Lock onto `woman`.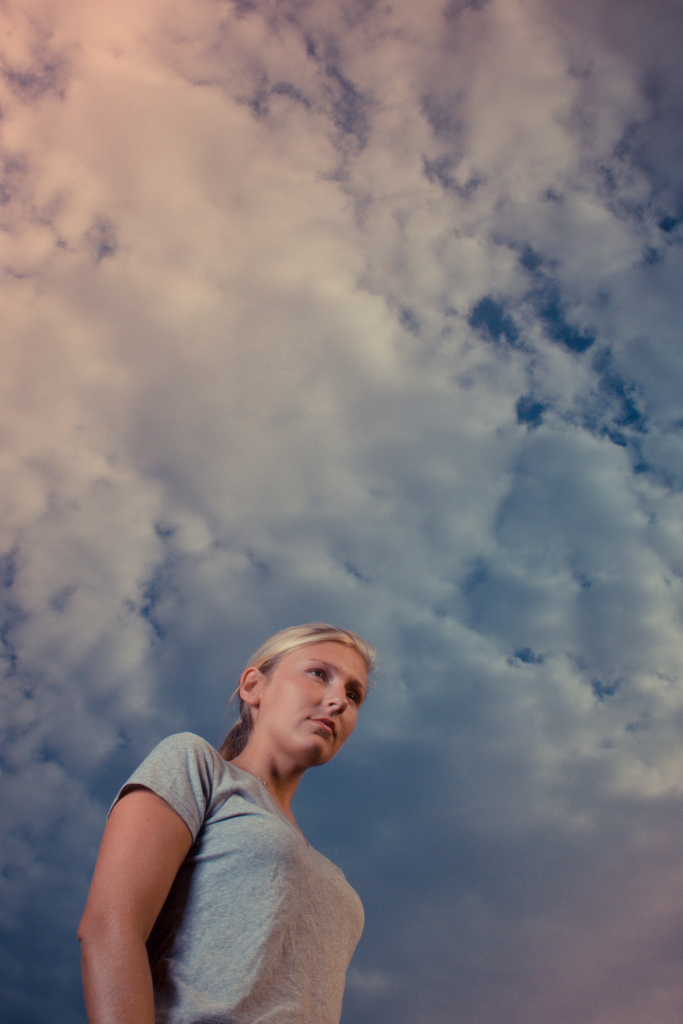
Locked: bbox=(78, 600, 410, 1023).
